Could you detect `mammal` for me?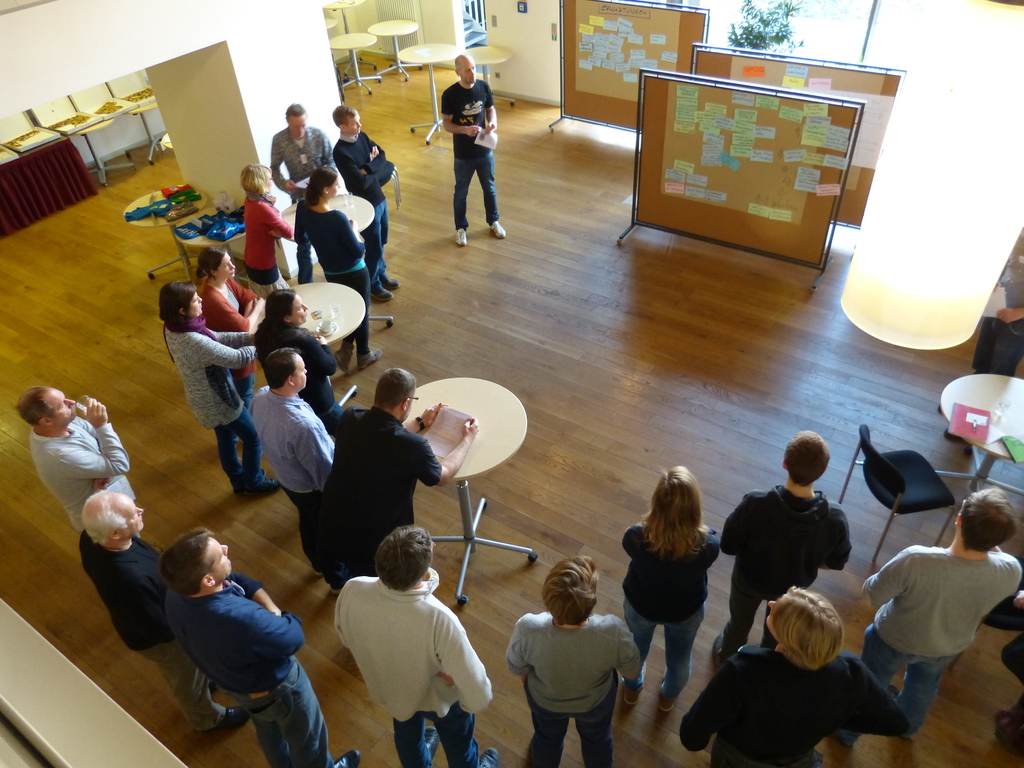
Detection result: x1=195, y1=242, x2=264, y2=406.
